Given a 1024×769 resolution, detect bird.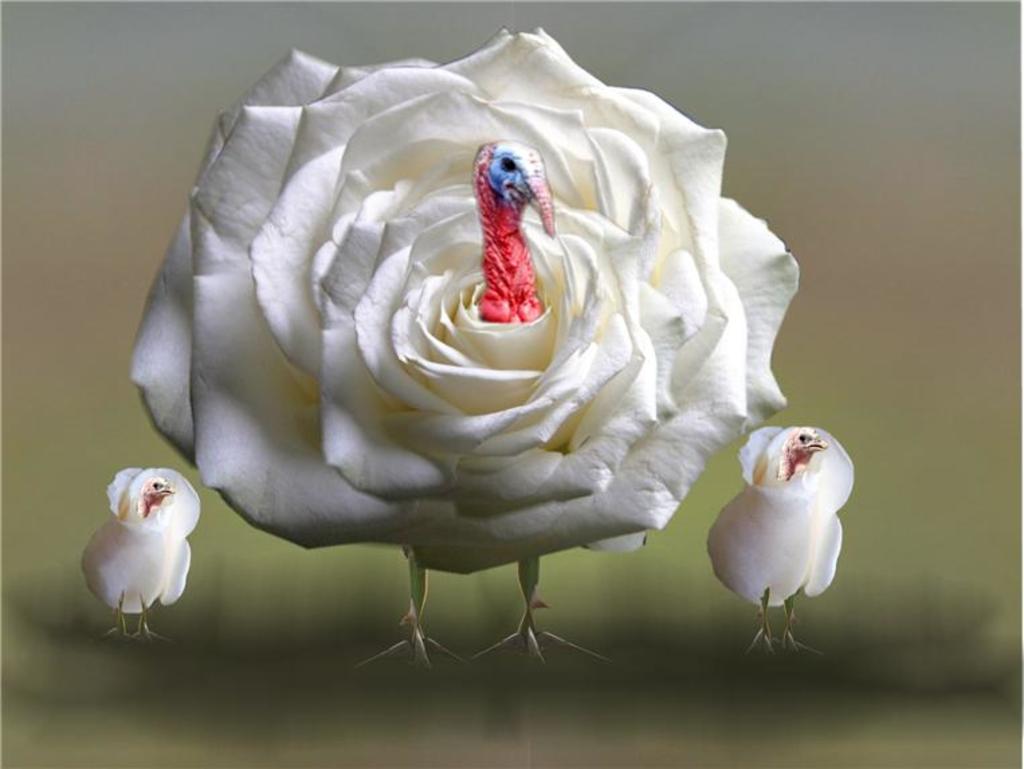
BBox(695, 423, 850, 648).
